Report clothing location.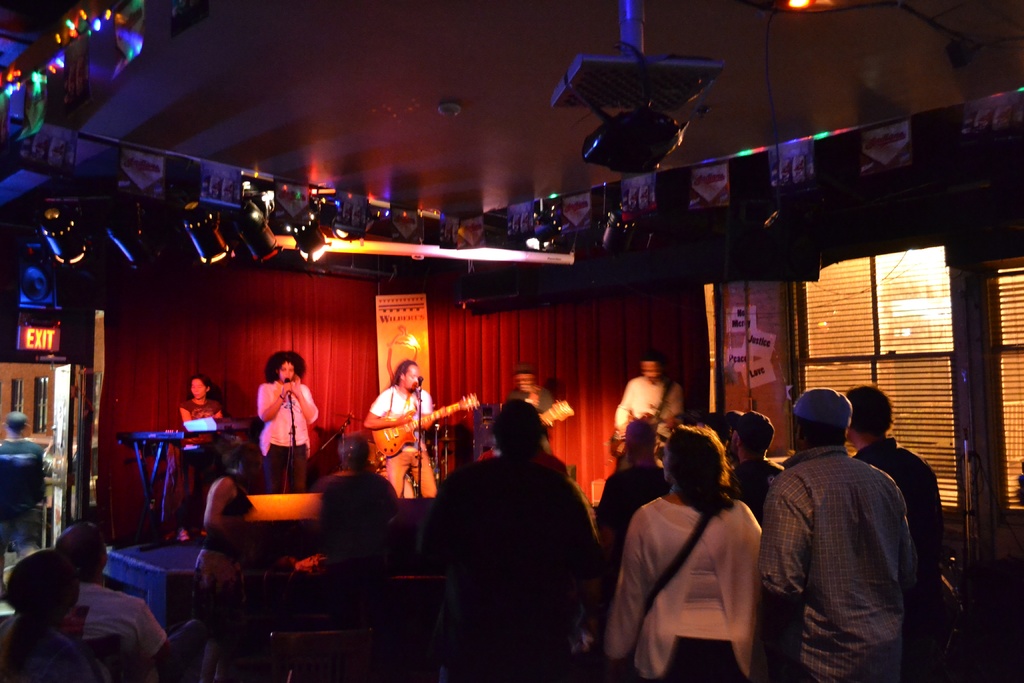
Report: 609 377 685 452.
